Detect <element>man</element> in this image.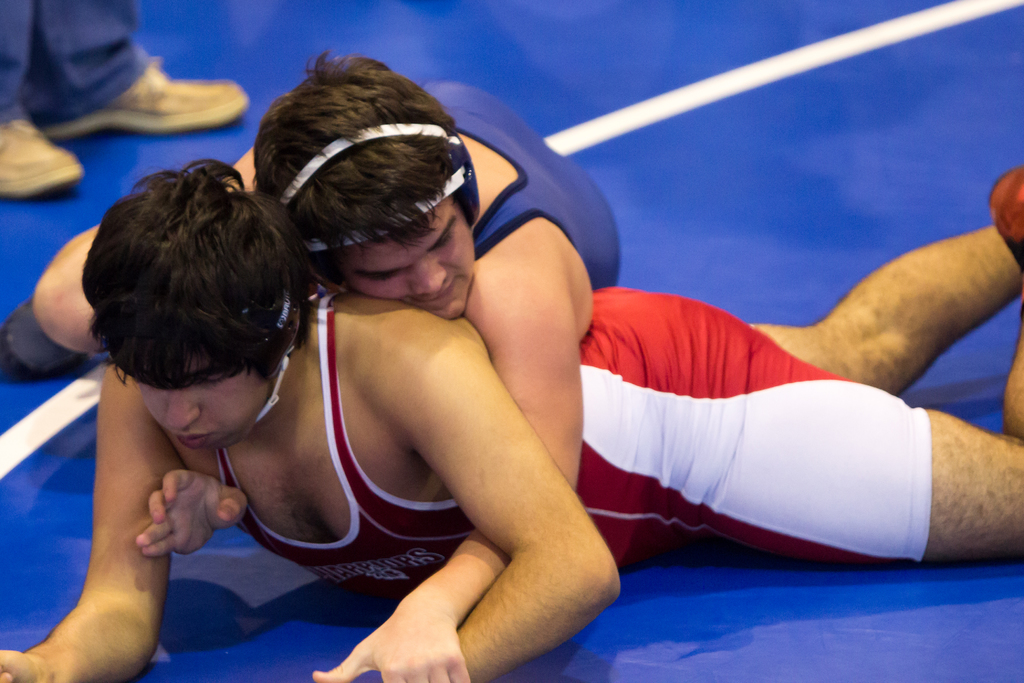
Detection: [x1=0, y1=49, x2=620, y2=682].
